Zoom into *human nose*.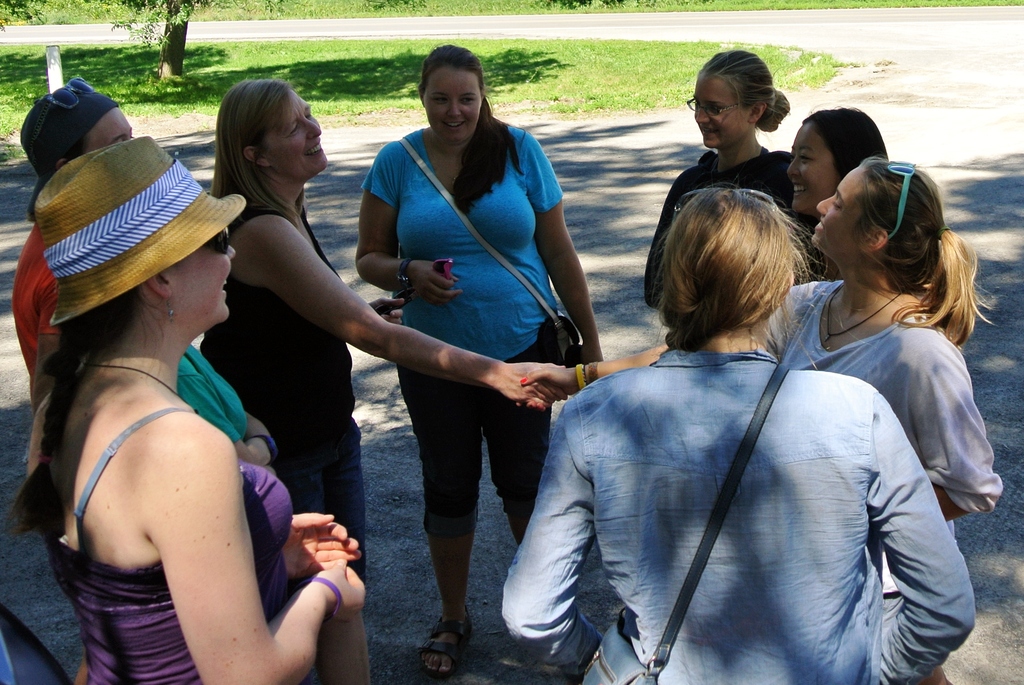
Zoom target: (x1=225, y1=244, x2=236, y2=266).
